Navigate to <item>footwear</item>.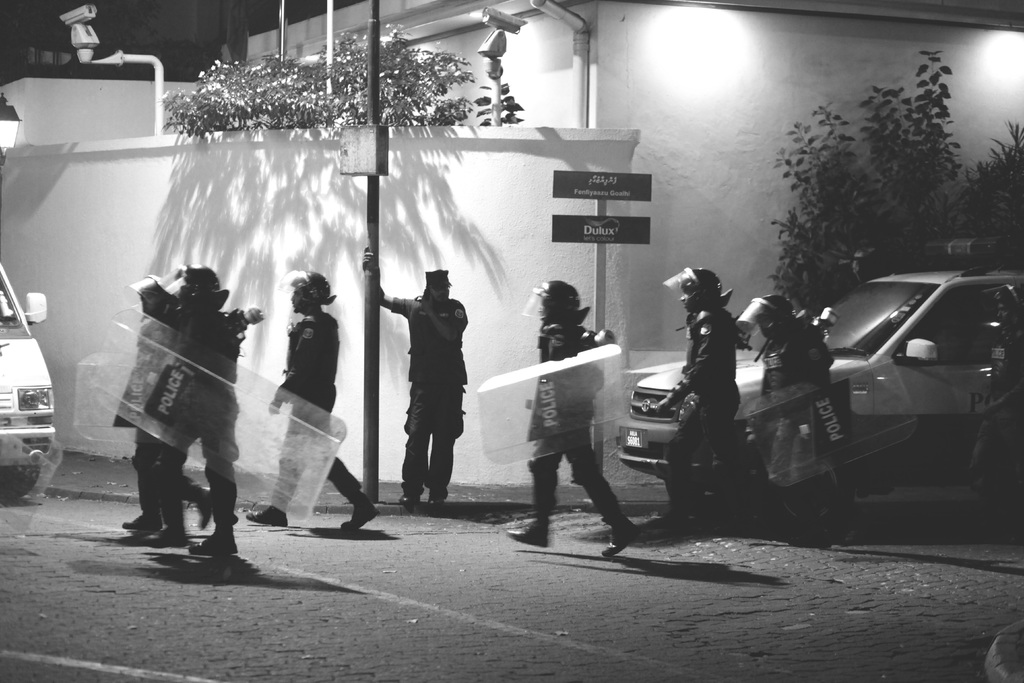
Navigation target: (x1=401, y1=493, x2=413, y2=504).
